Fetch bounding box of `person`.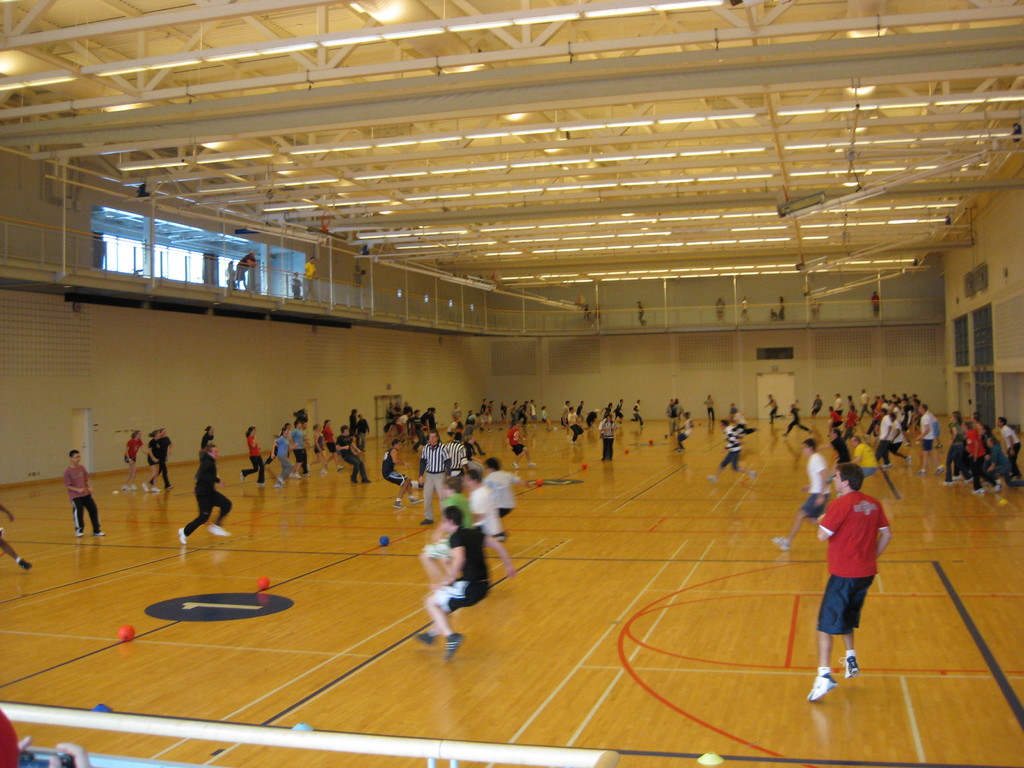
Bbox: locate(781, 399, 815, 436).
